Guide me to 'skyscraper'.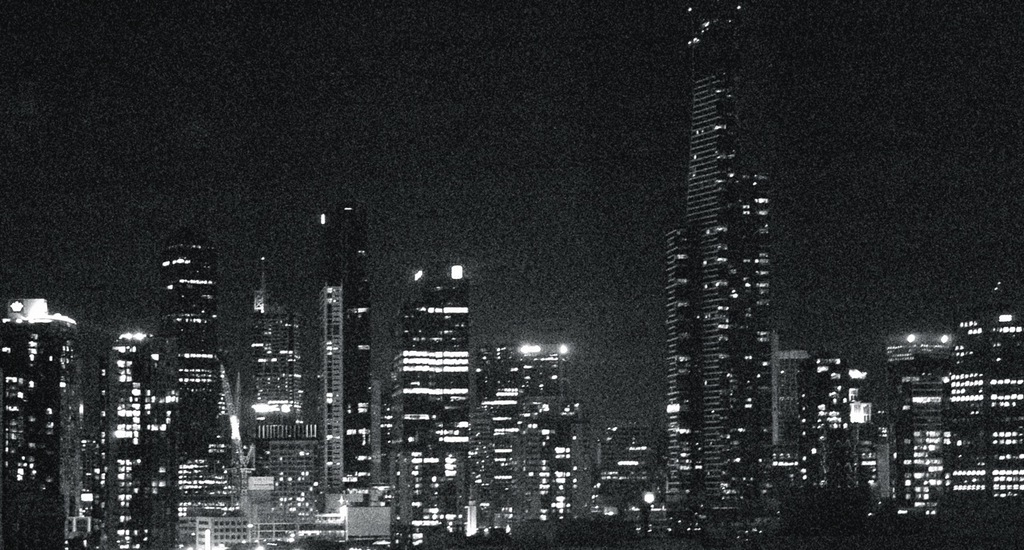
Guidance: bbox=[0, 287, 89, 549].
